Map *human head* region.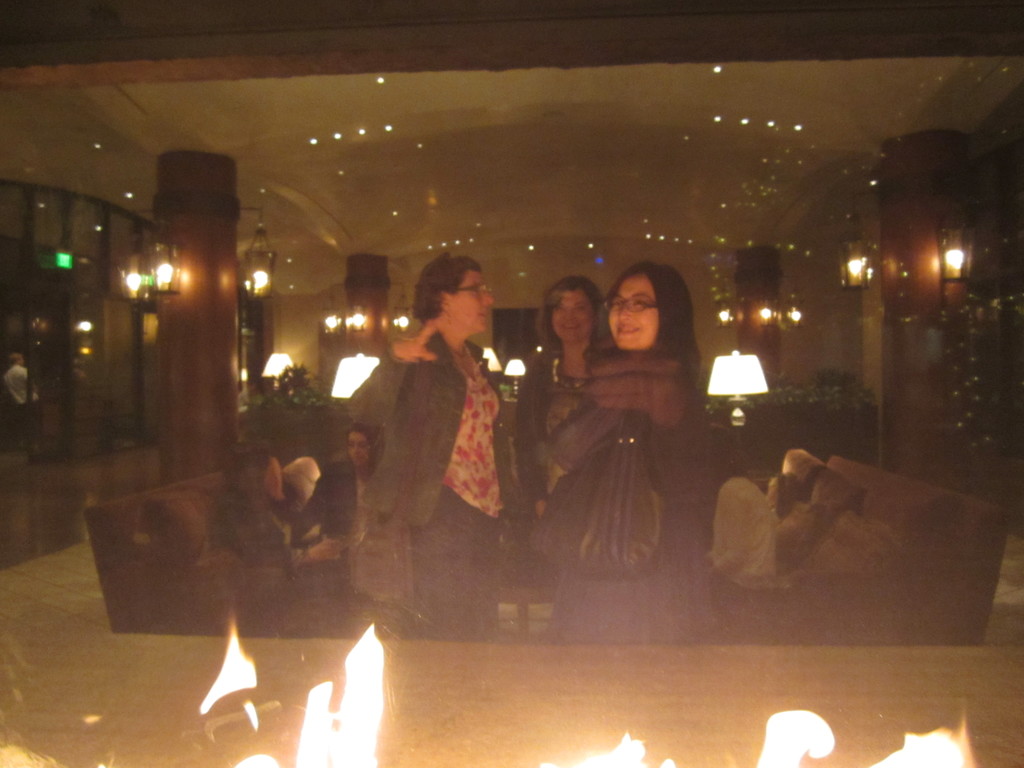
Mapped to BBox(542, 275, 603, 344).
